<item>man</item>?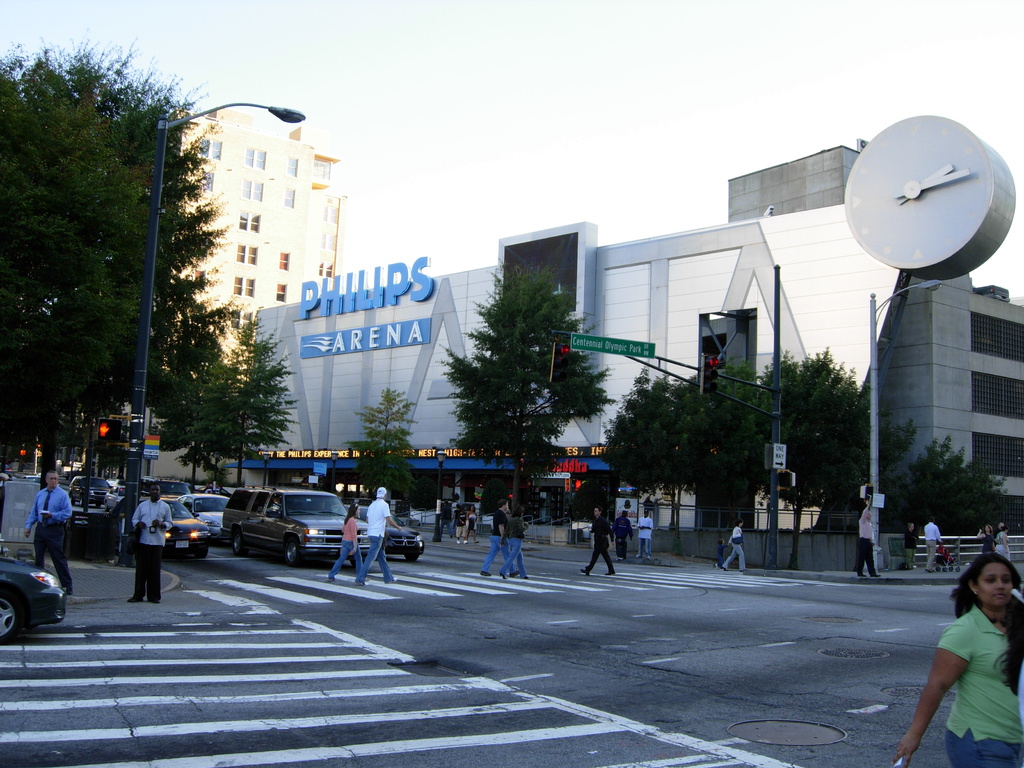
bbox=[24, 470, 74, 595]
